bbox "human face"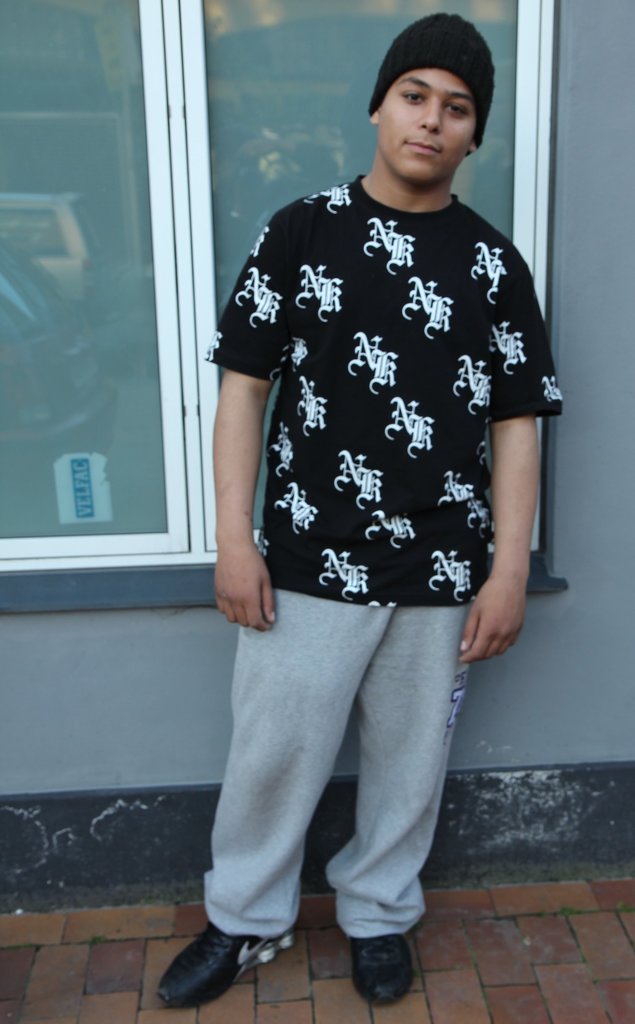
x1=374, y1=70, x2=478, y2=186
